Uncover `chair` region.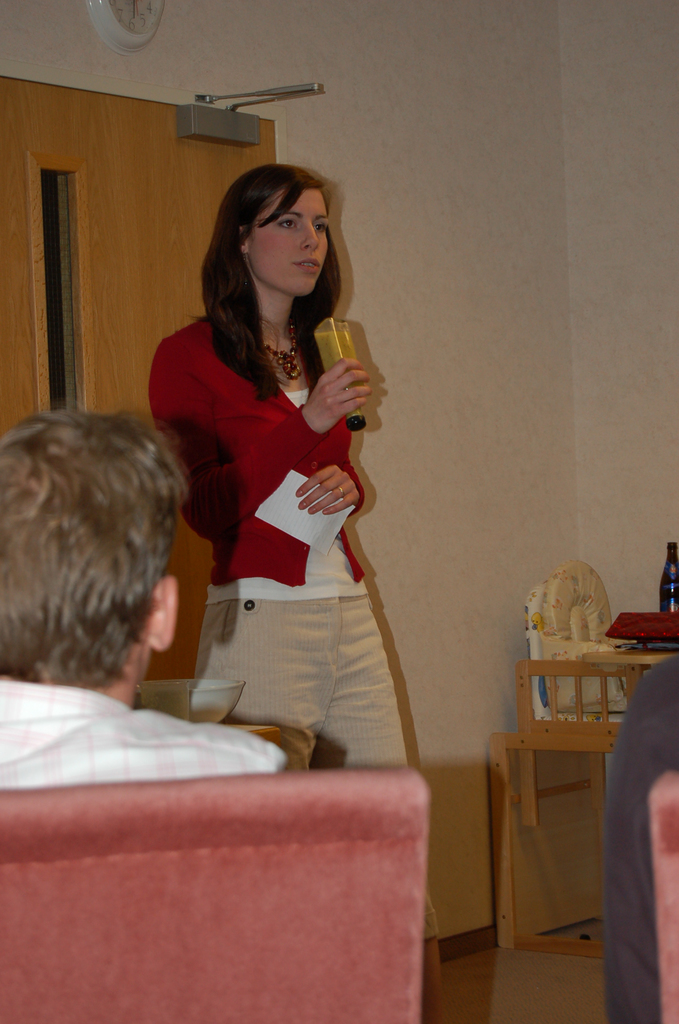
Uncovered: [1, 760, 425, 1023].
